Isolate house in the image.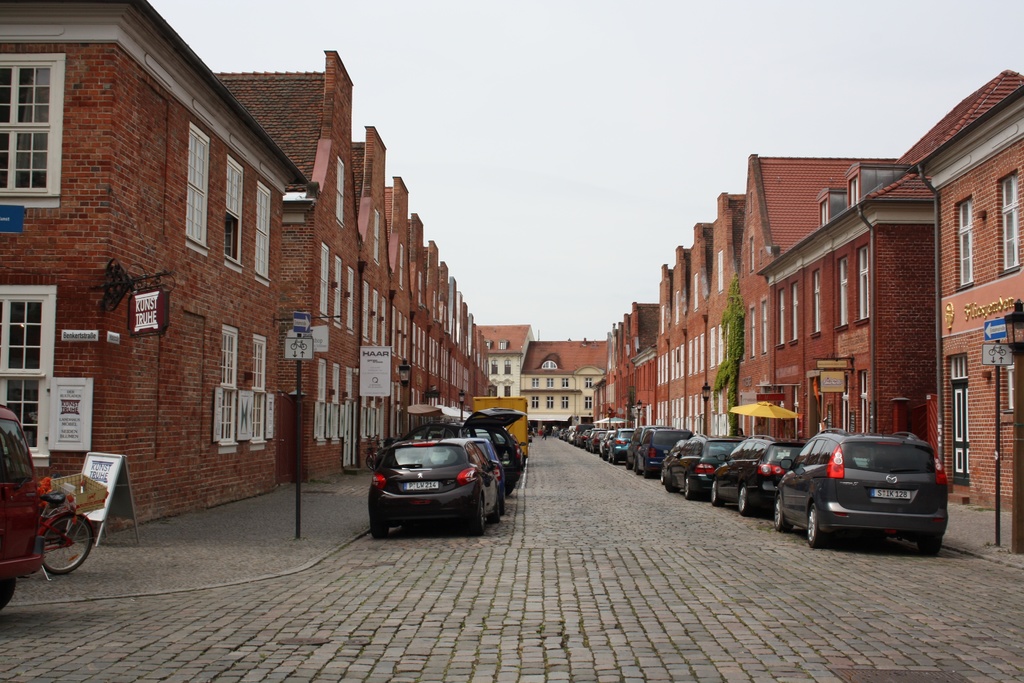
Isolated region: box(348, 133, 400, 475).
